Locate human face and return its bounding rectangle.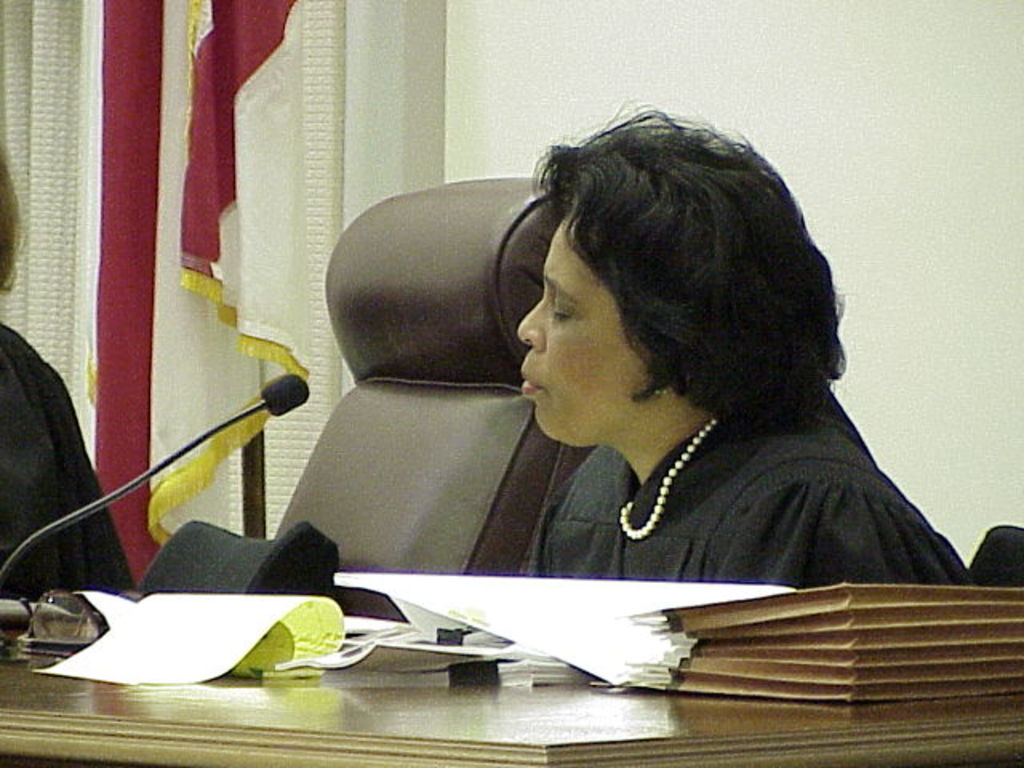
{"x1": 522, "y1": 213, "x2": 658, "y2": 442}.
